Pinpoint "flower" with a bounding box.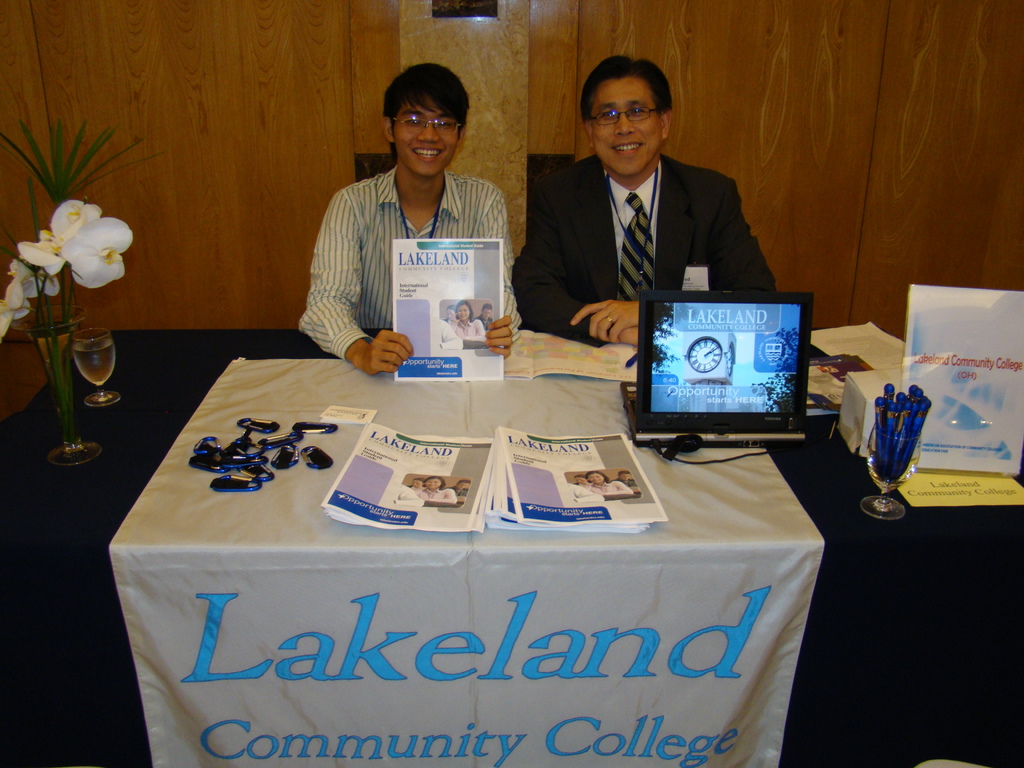
bbox=[19, 228, 65, 278].
